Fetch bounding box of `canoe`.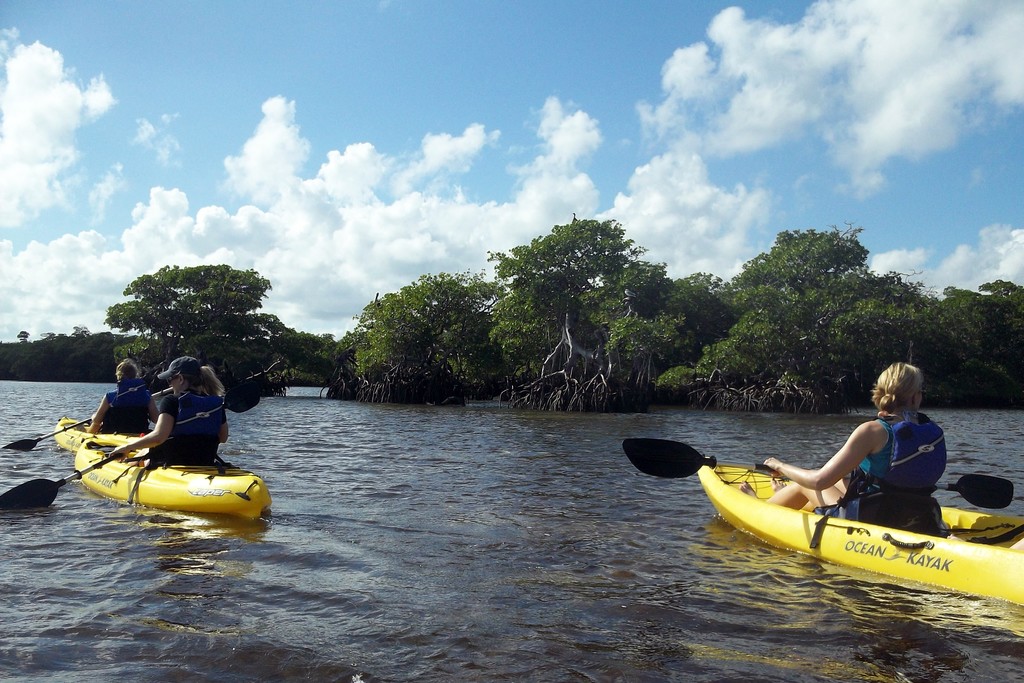
Bbox: locate(669, 440, 1023, 604).
